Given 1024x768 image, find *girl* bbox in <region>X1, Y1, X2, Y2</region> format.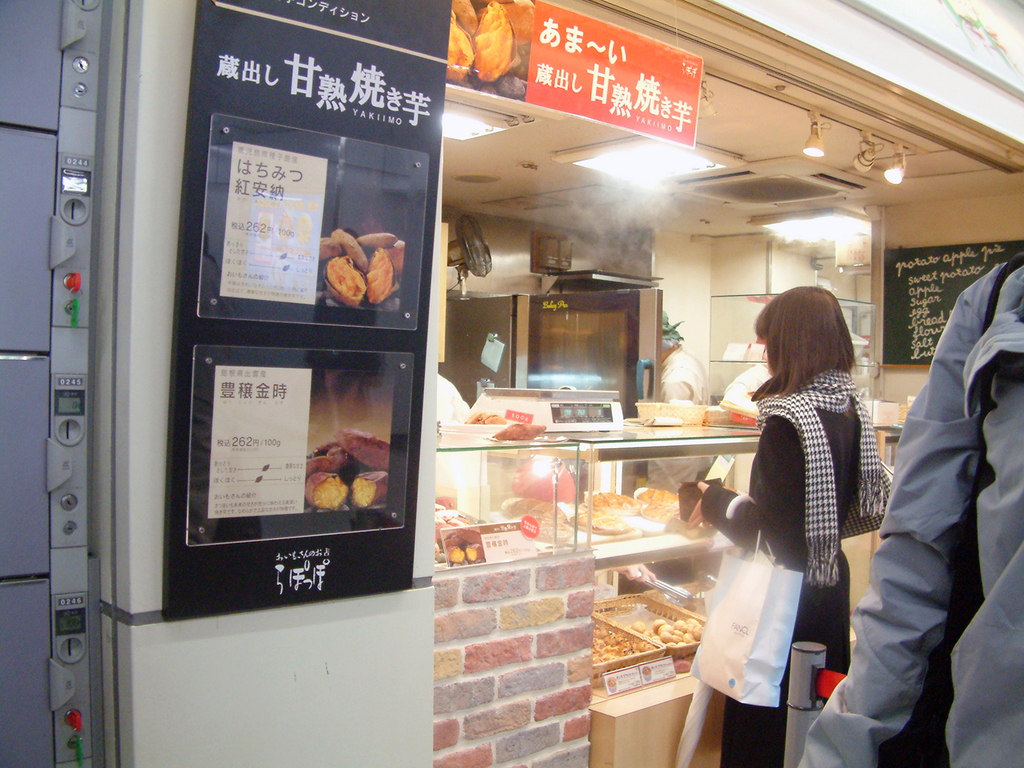
<region>689, 282, 883, 767</region>.
